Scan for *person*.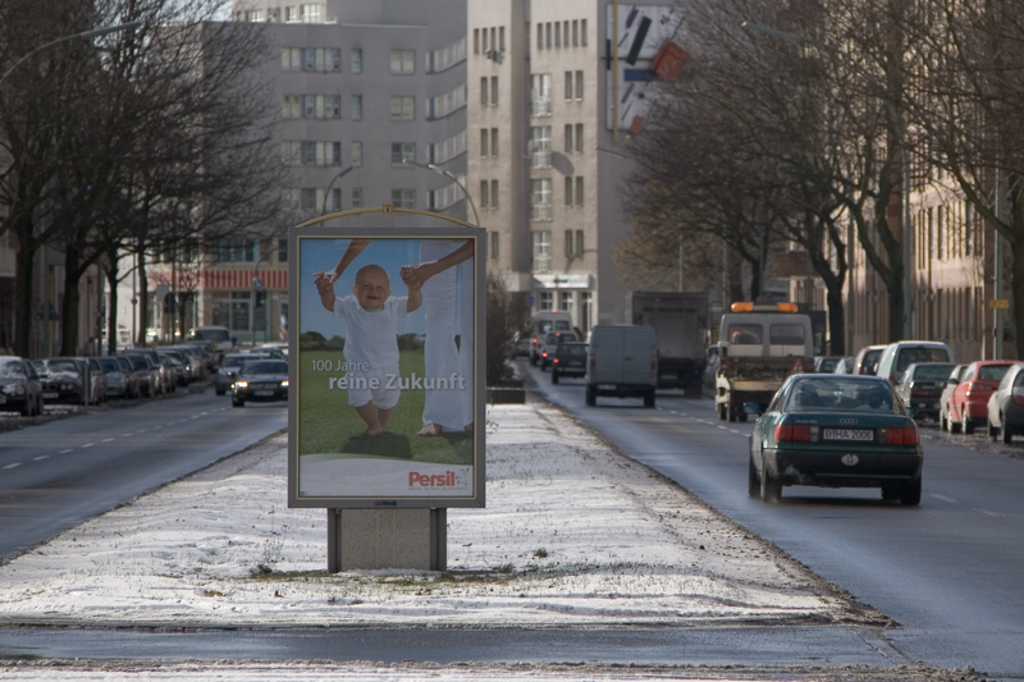
Scan result: 314, 262, 428, 434.
